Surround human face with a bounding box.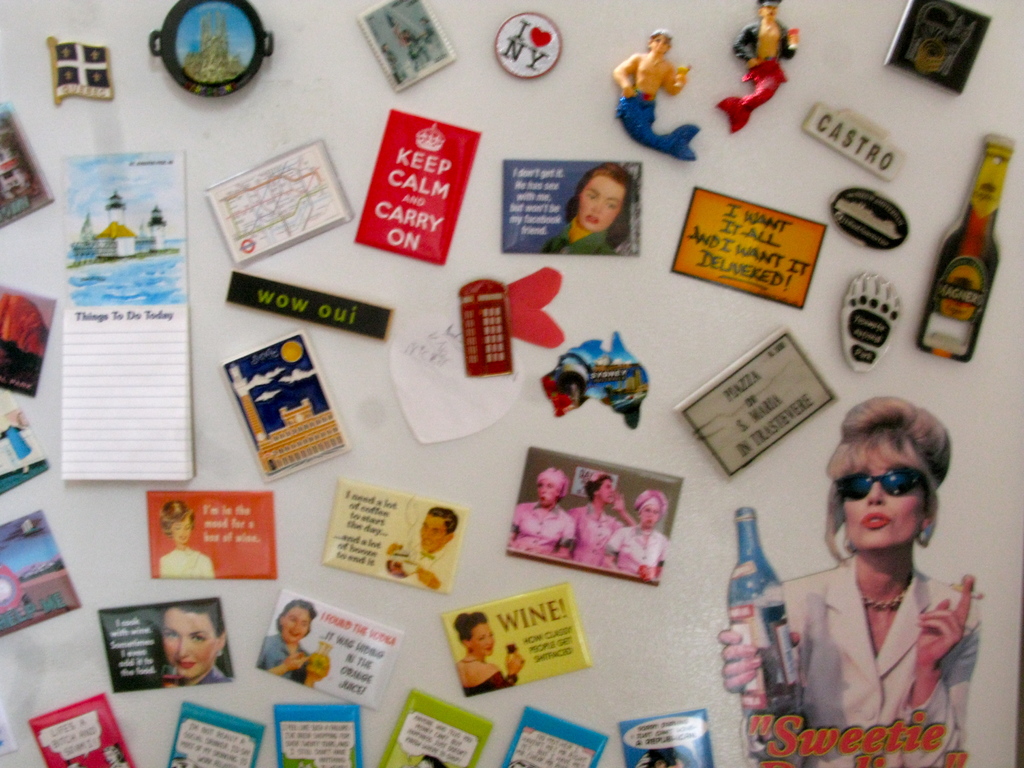
l=655, t=35, r=671, b=52.
